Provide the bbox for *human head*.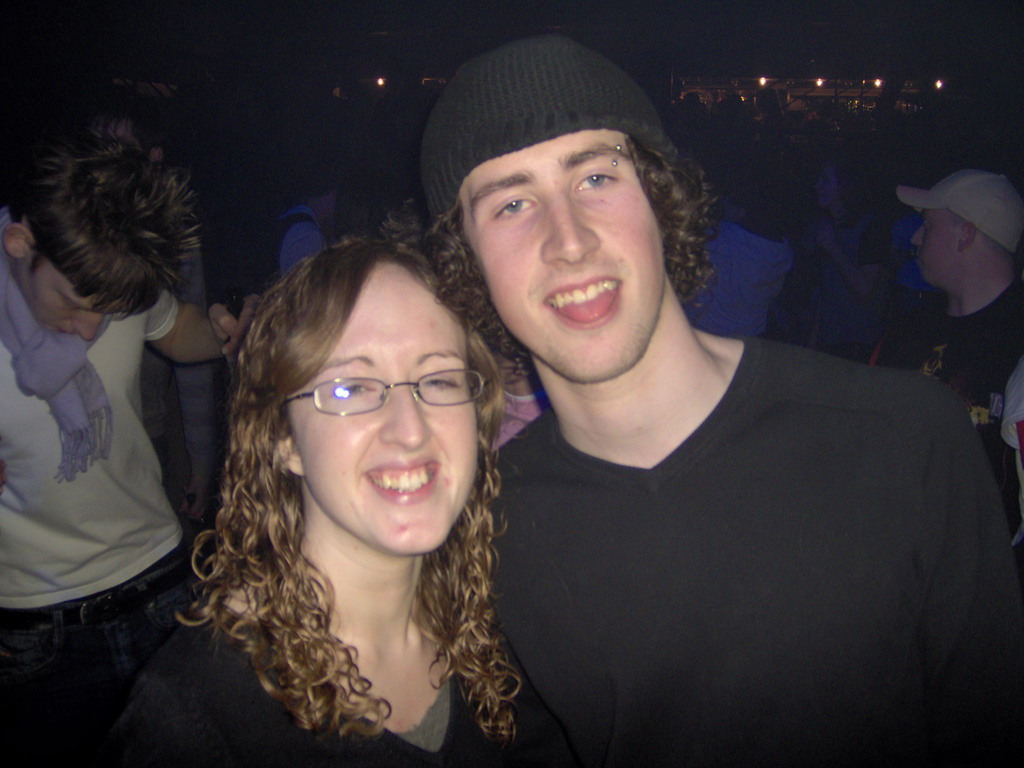
left=0, top=111, right=210, bottom=346.
